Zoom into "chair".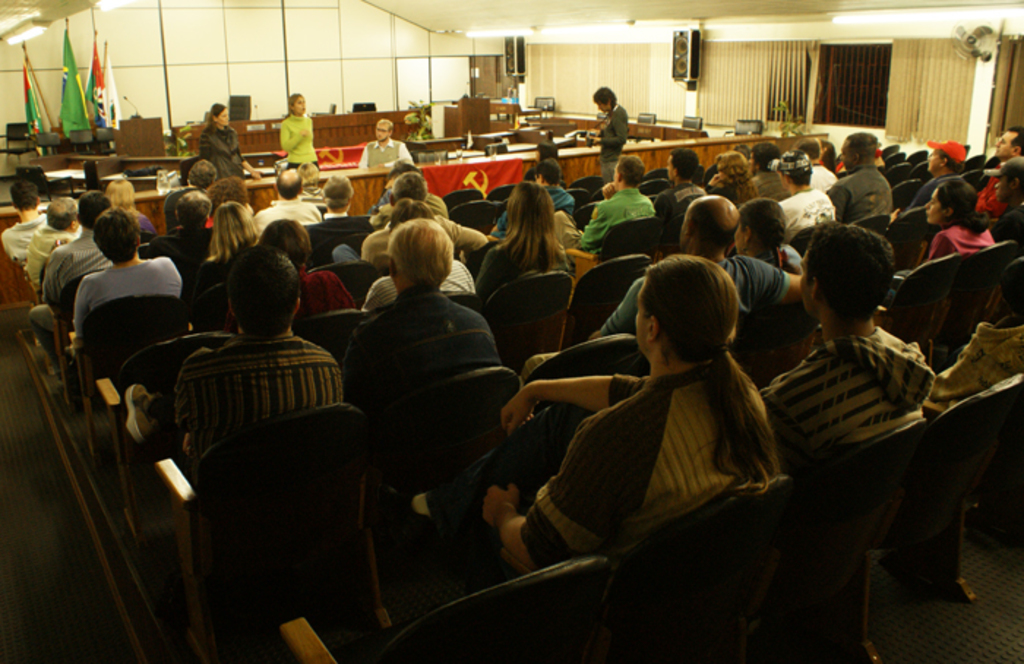
Zoom target: rect(484, 142, 505, 158).
